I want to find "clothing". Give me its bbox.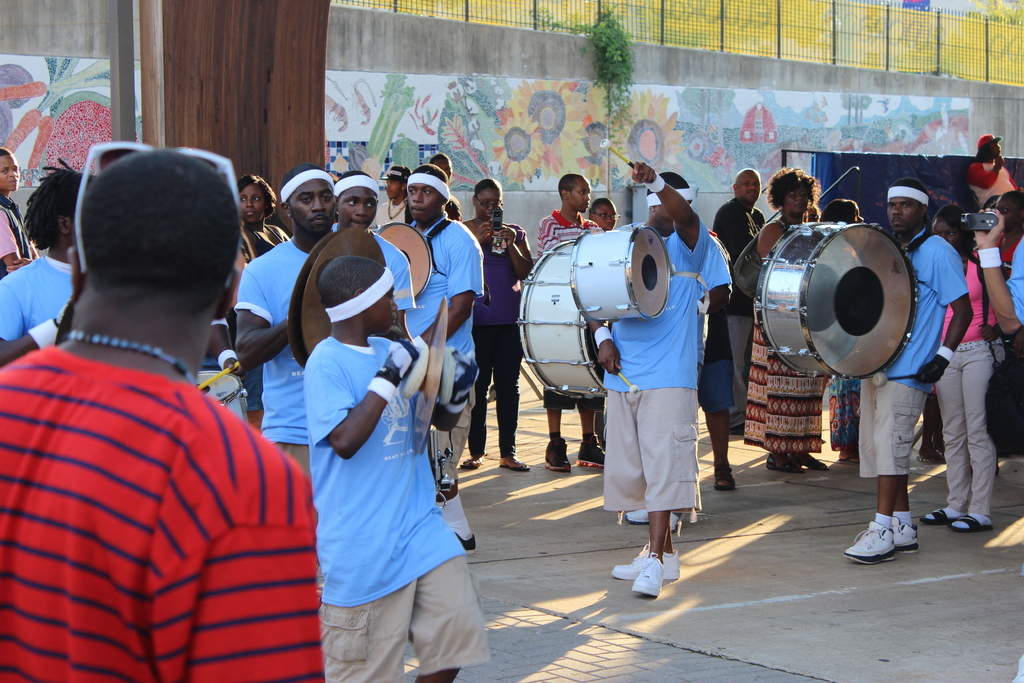
[0,196,1020,675].
